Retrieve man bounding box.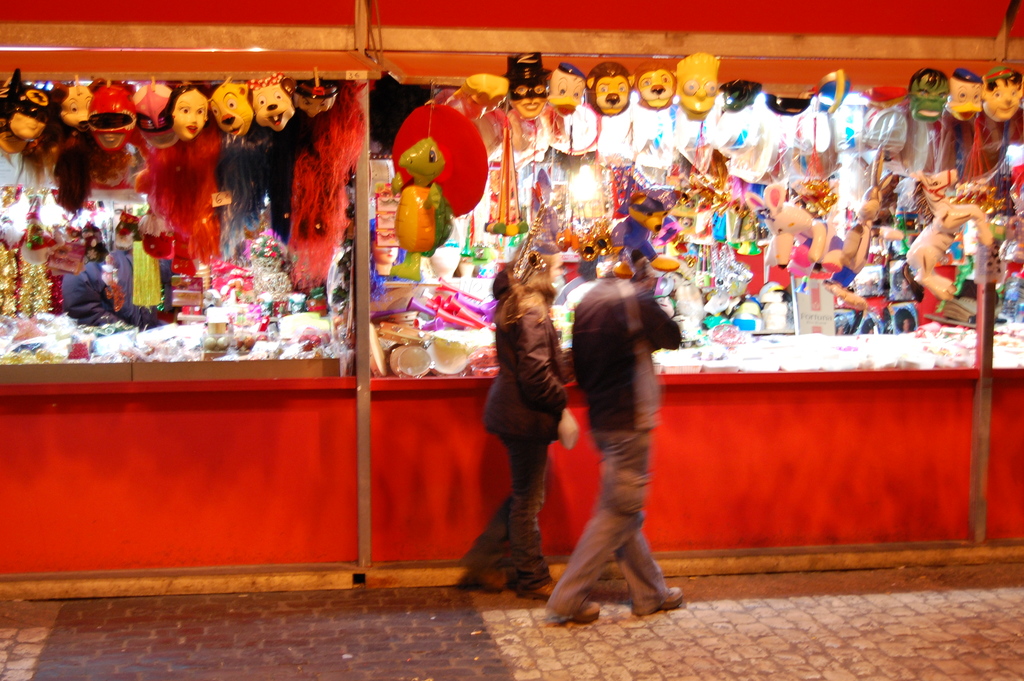
Bounding box: 503, 52, 548, 120.
